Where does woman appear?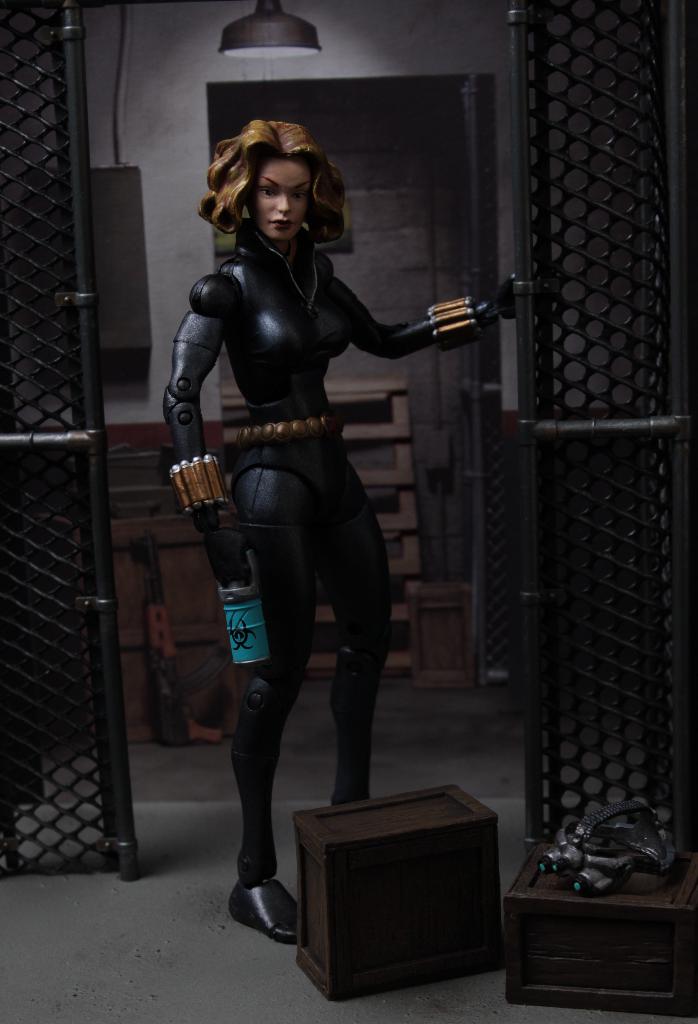
Appears at <box>163,104,474,862</box>.
